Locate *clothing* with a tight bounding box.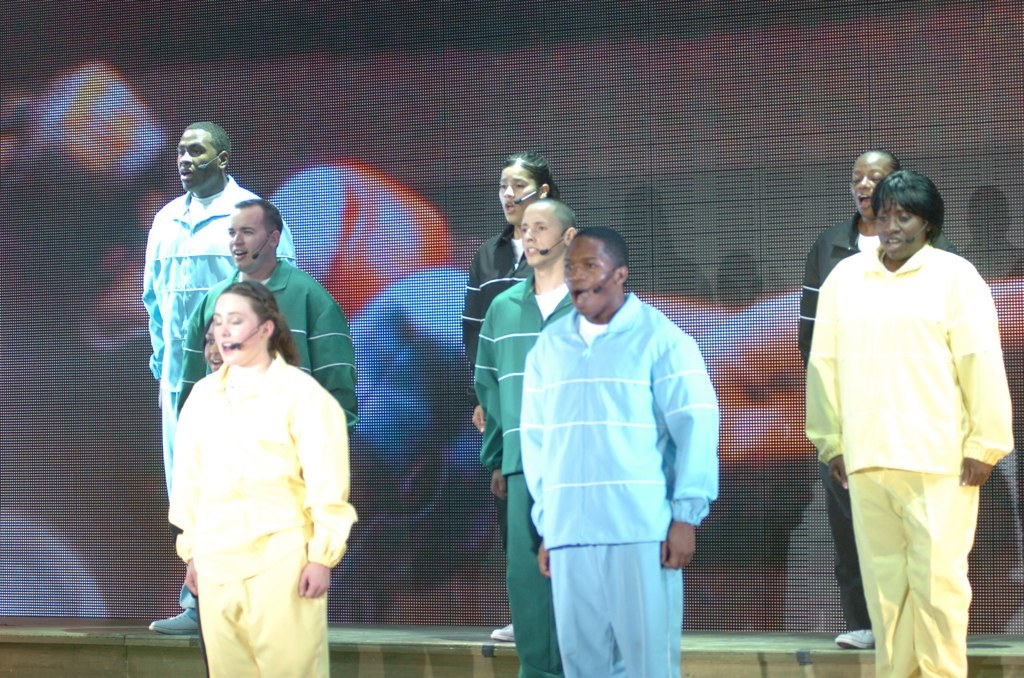
locate(472, 269, 574, 674).
